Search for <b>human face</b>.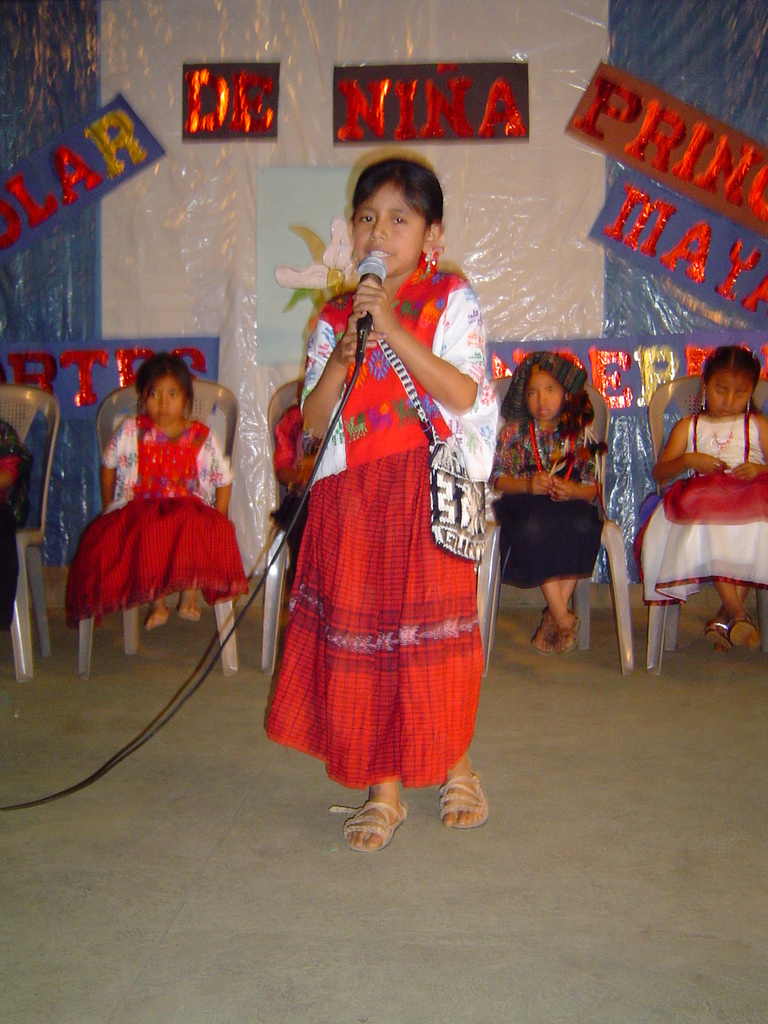
Found at region(522, 369, 560, 421).
